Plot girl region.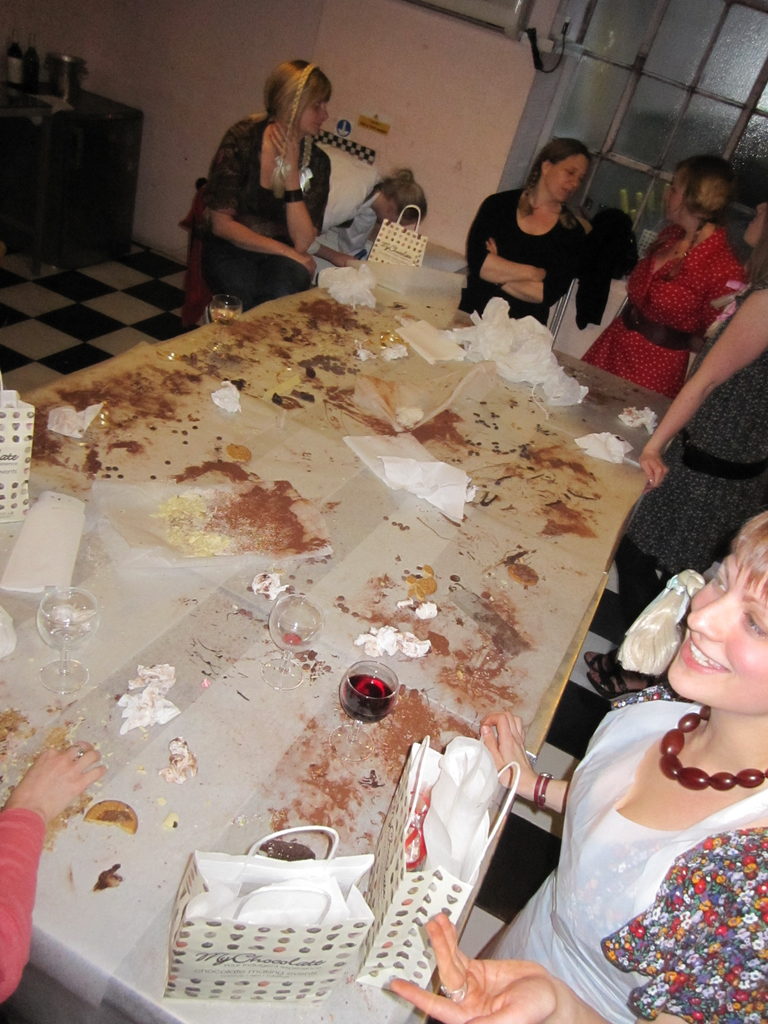
Plotted at detection(312, 159, 431, 257).
